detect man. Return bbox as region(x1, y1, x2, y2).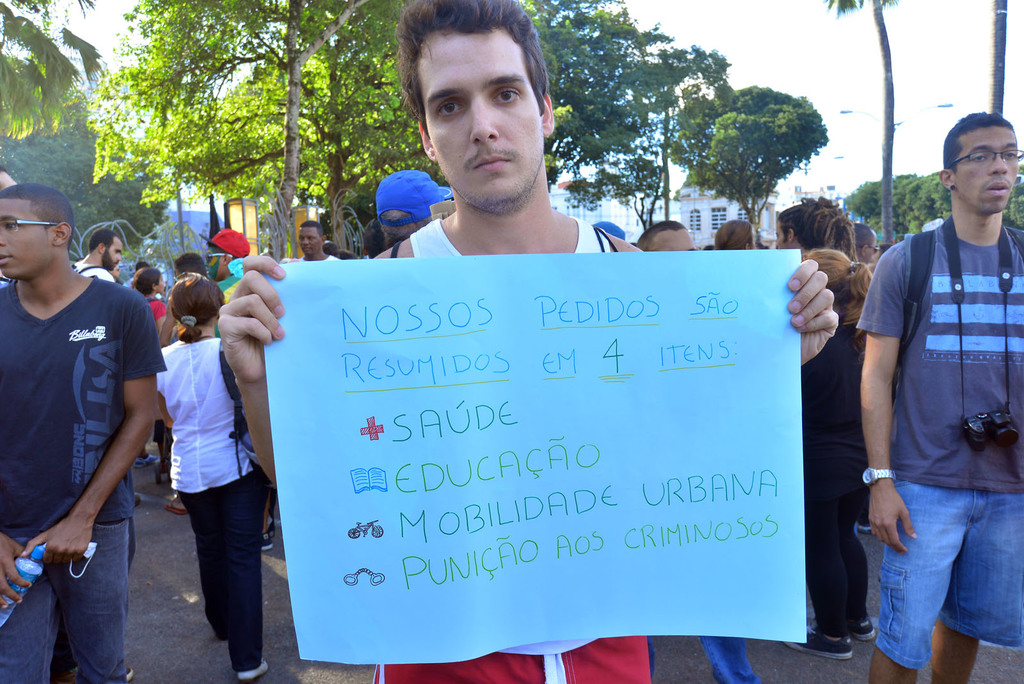
region(298, 222, 346, 265).
